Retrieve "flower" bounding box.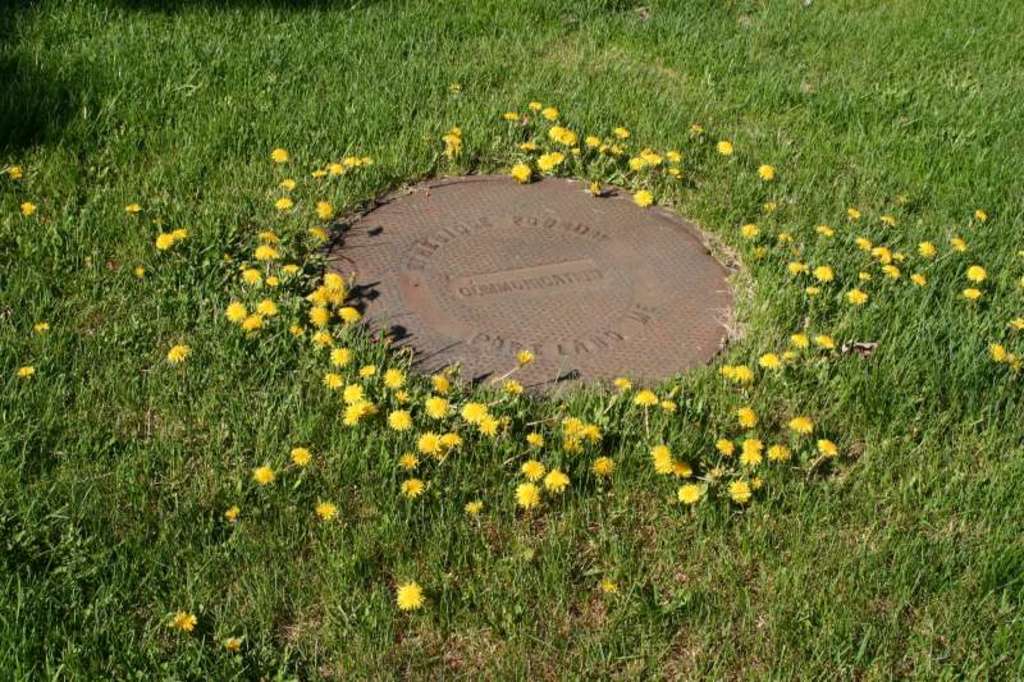
Bounding box: detection(783, 349, 799, 361).
